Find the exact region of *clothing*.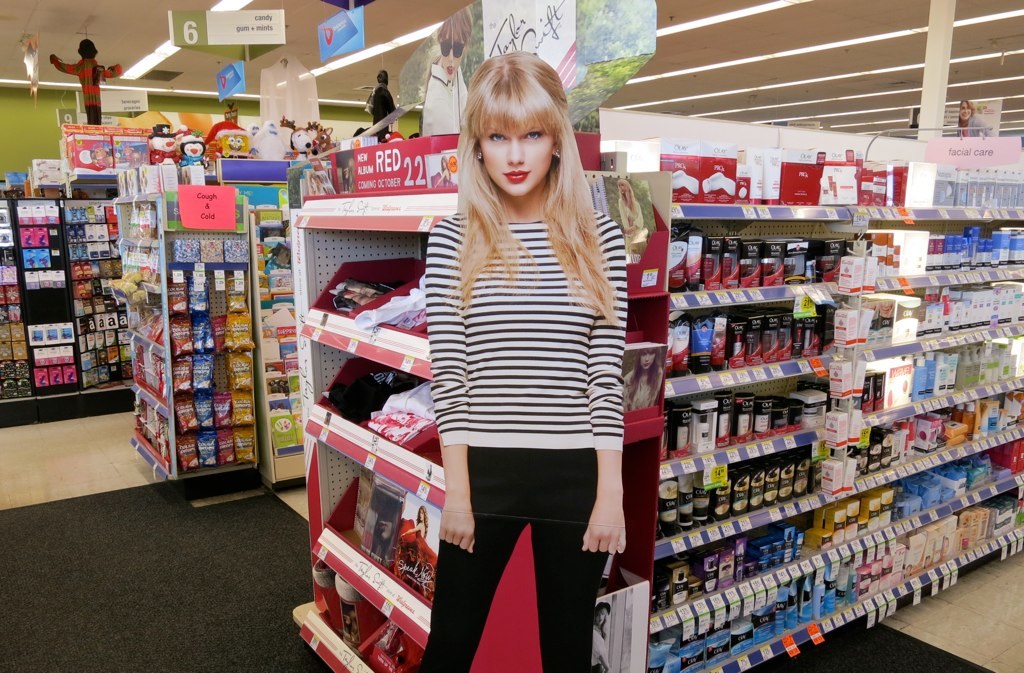
Exact region: (x1=591, y1=629, x2=606, y2=672).
